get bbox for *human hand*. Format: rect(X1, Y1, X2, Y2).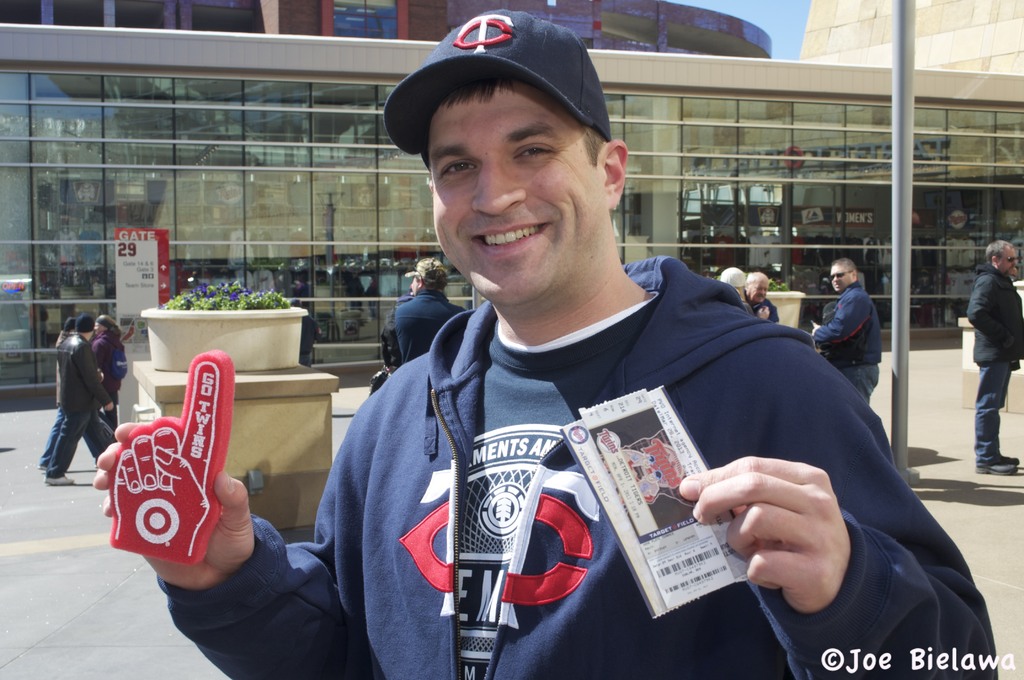
rect(755, 303, 771, 321).
